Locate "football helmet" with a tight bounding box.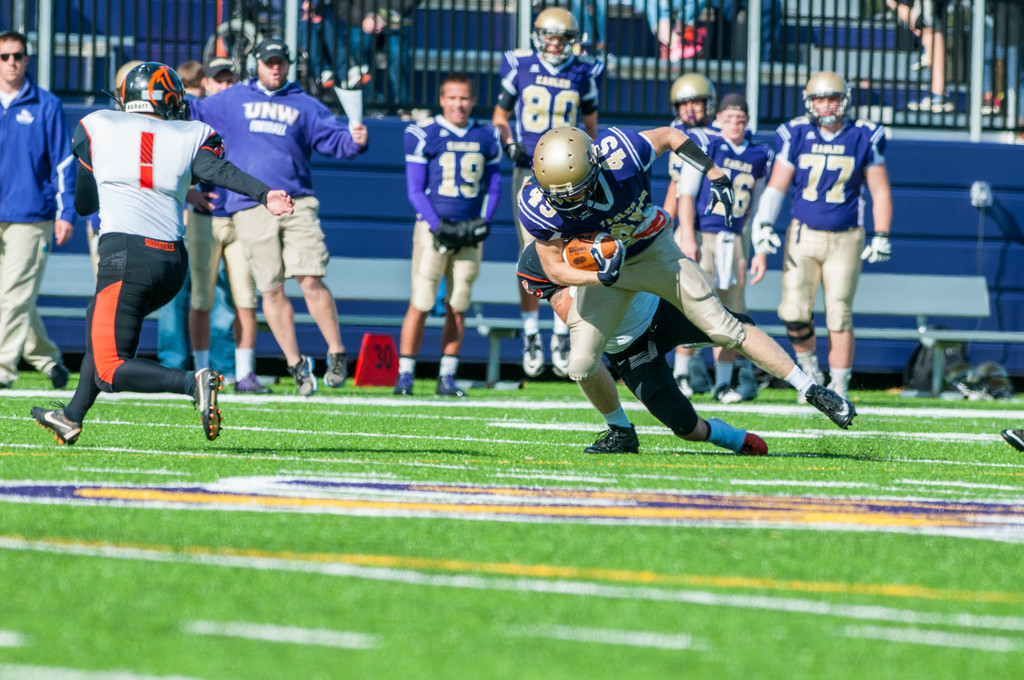
531:125:600:222.
